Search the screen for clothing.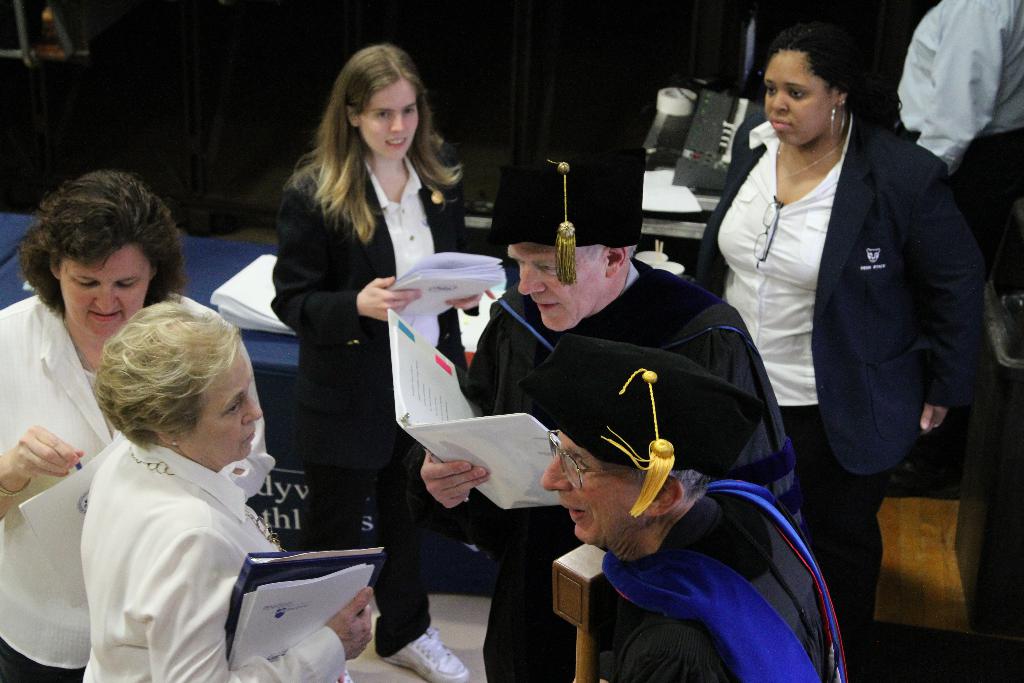
Found at left=709, top=74, right=978, bottom=555.
